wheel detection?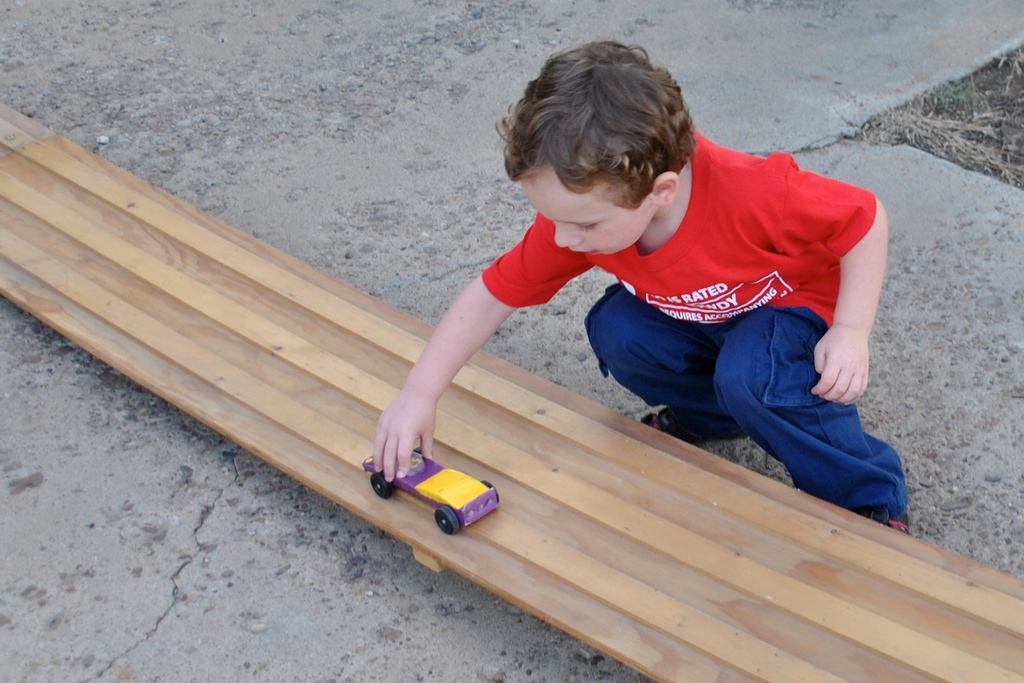
select_region(481, 480, 499, 504)
